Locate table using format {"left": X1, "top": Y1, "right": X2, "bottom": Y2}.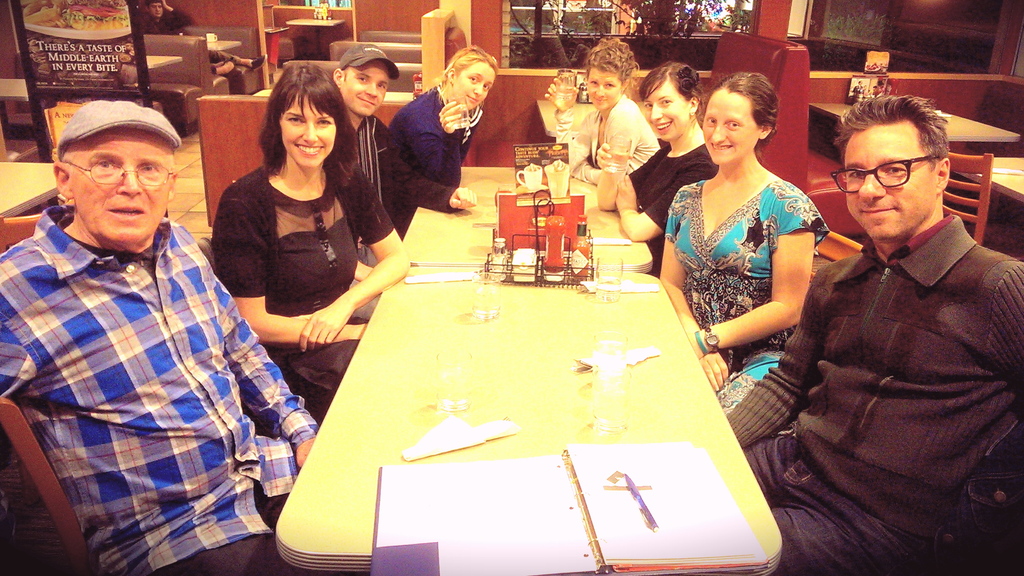
{"left": 245, "top": 203, "right": 797, "bottom": 561}.
